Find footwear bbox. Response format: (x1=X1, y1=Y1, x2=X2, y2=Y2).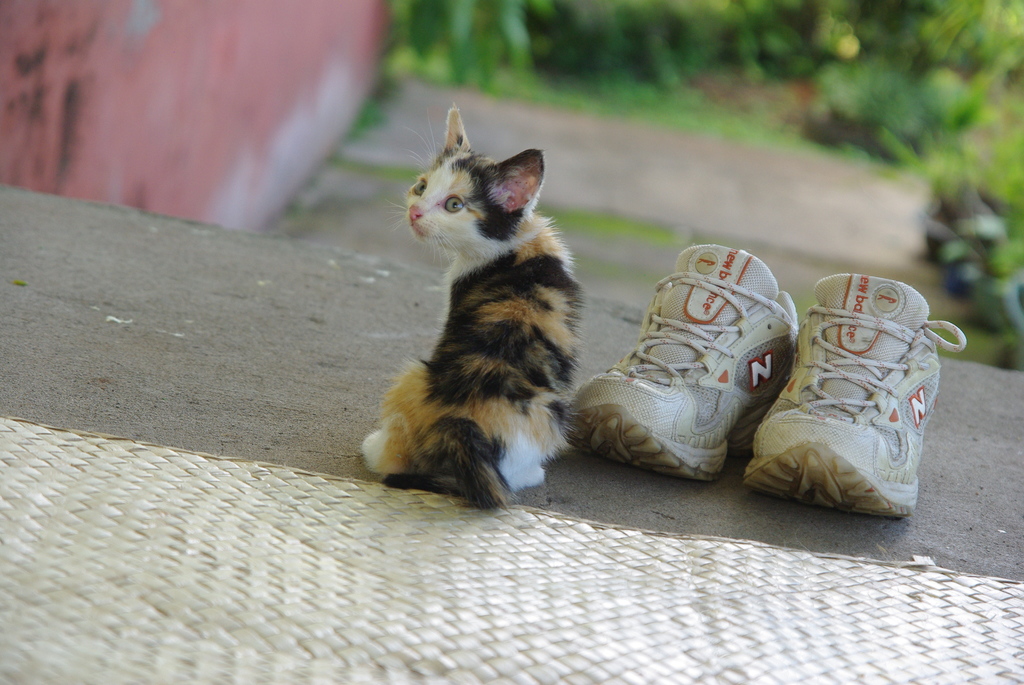
(x1=558, y1=241, x2=808, y2=482).
